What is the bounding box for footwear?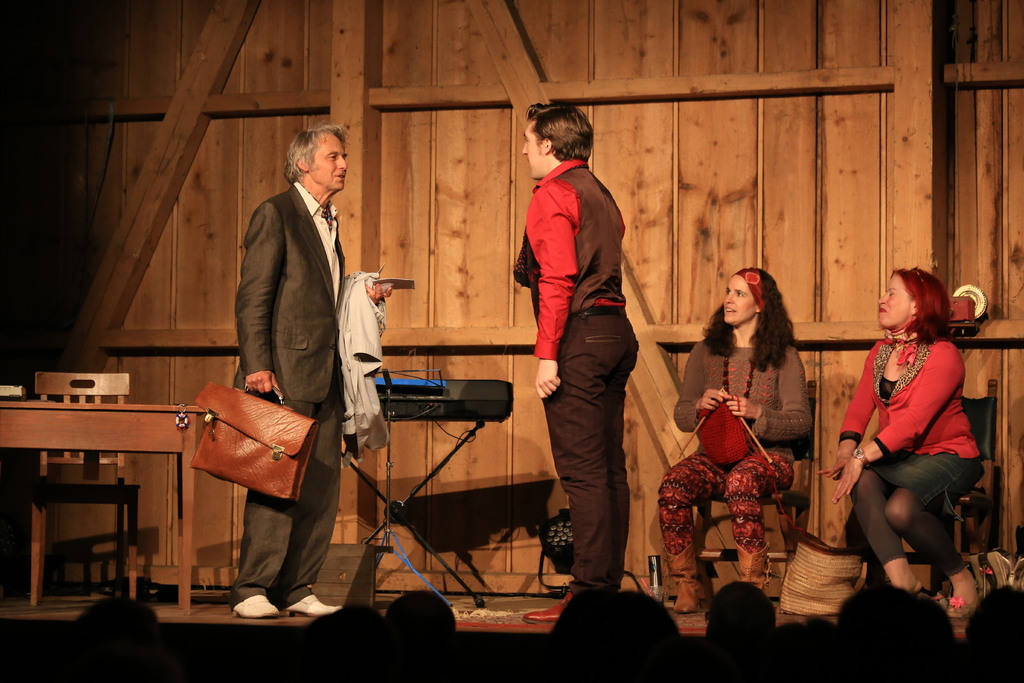
(284, 593, 340, 614).
